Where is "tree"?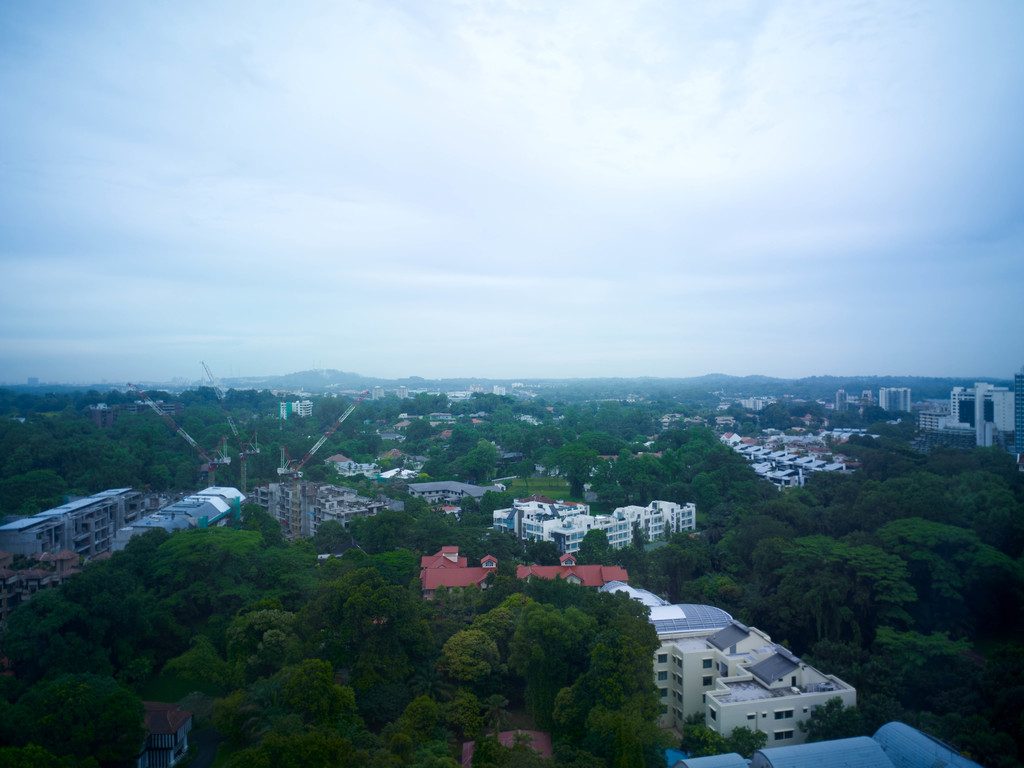
bbox=[596, 403, 621, 428].
